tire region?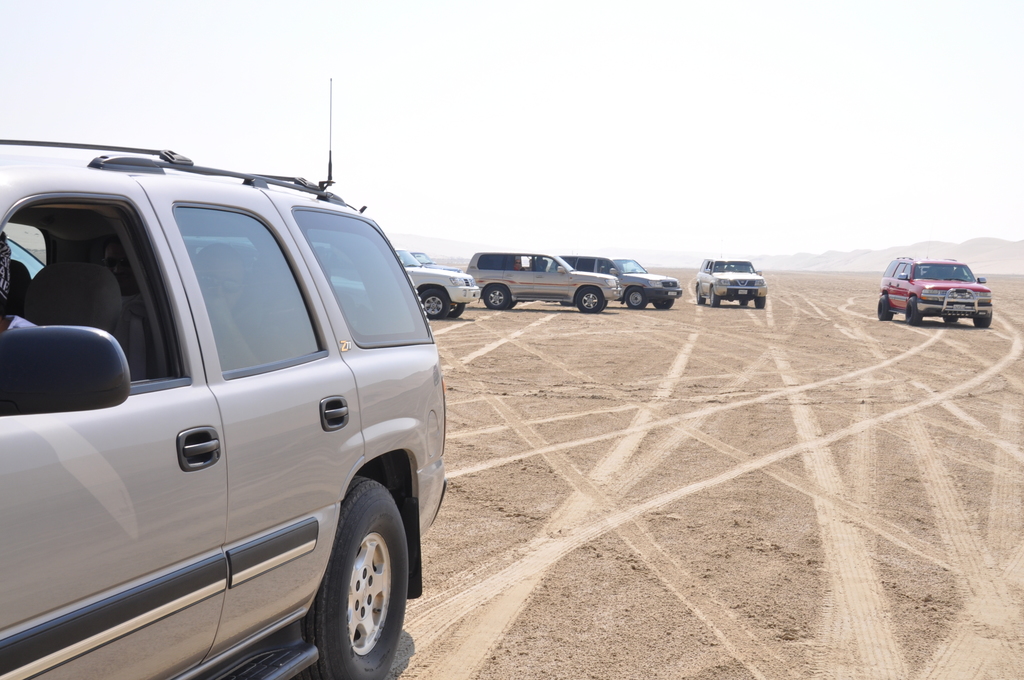
943 315 956 321
